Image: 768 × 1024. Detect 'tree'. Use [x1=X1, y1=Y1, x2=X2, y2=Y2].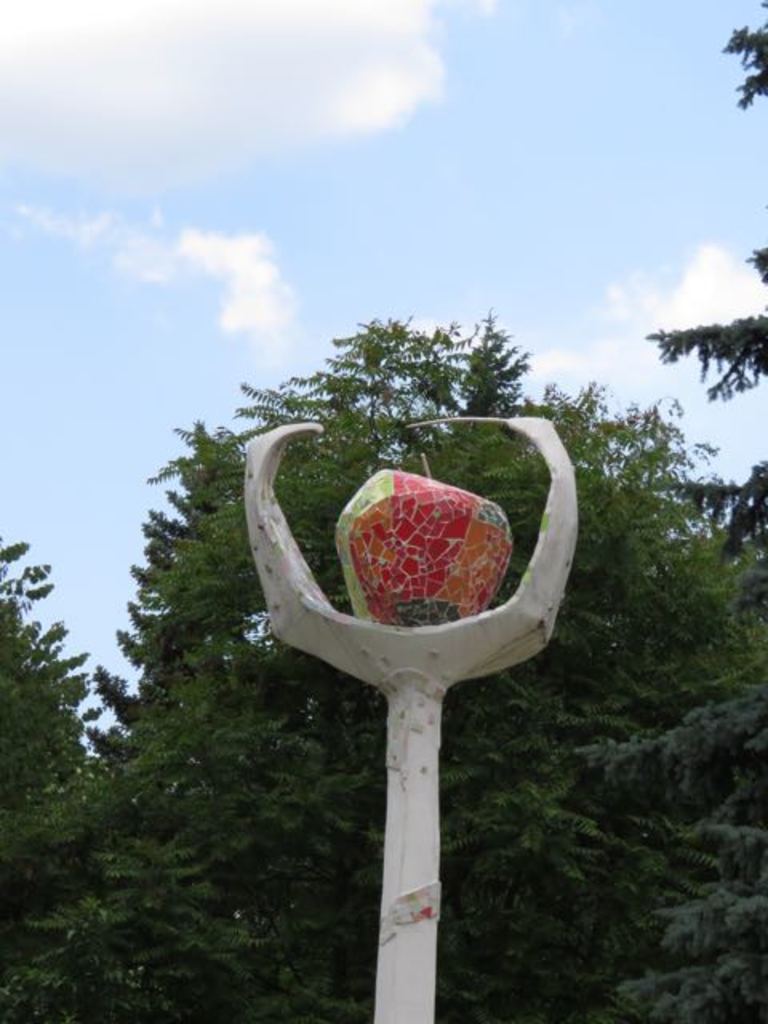
[x1=648, y1=11, x2=766, y2=544].
